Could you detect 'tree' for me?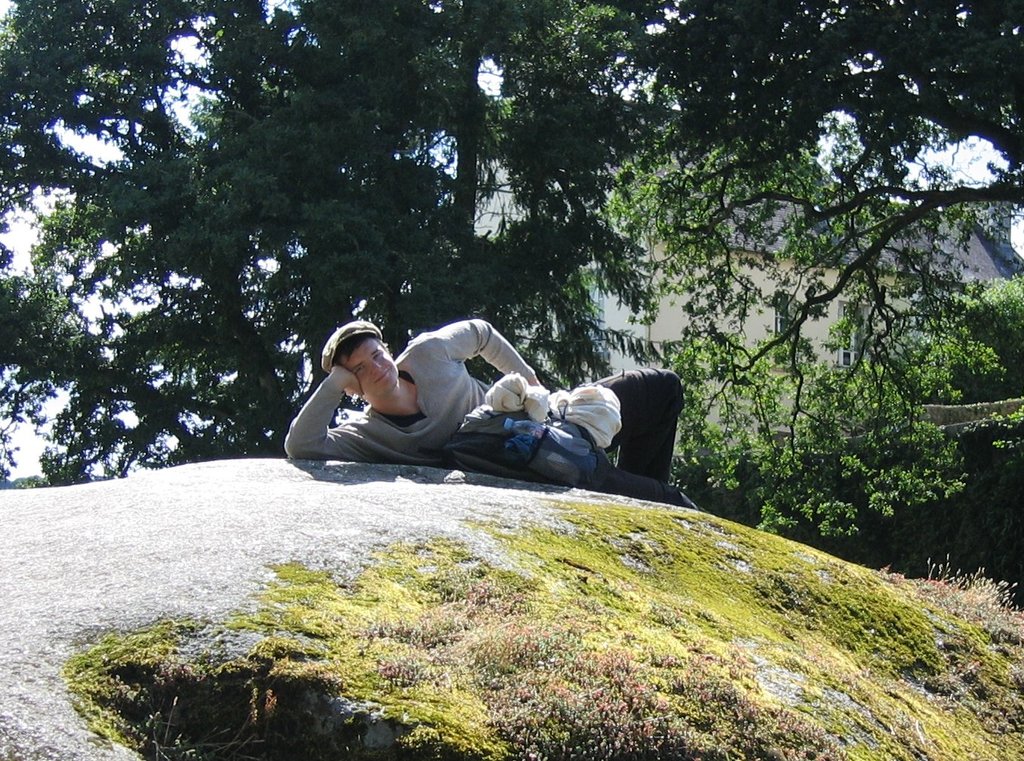
Detection result: <bbox>917, 276, 1023, 377</bbox>.
